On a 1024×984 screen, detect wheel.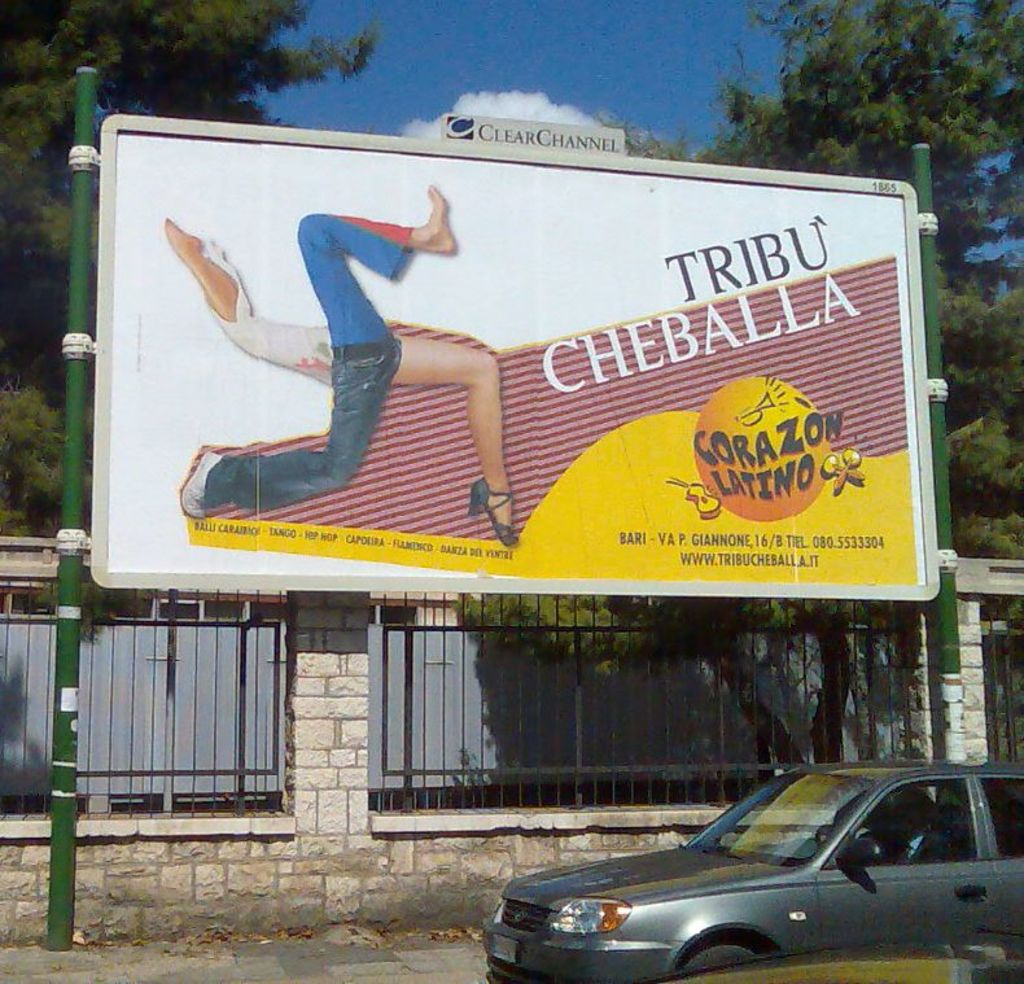
x1=677, y1=943, x2=778, y2=968.
